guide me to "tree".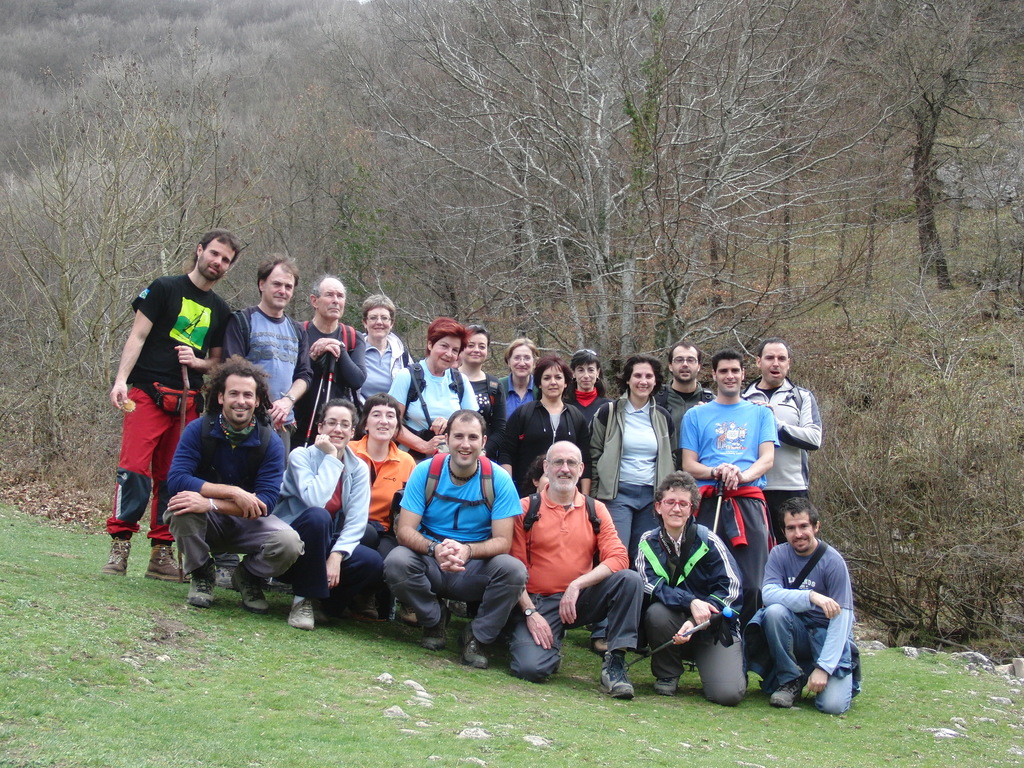
Guidance: box=[0, 1, 307, 463].
